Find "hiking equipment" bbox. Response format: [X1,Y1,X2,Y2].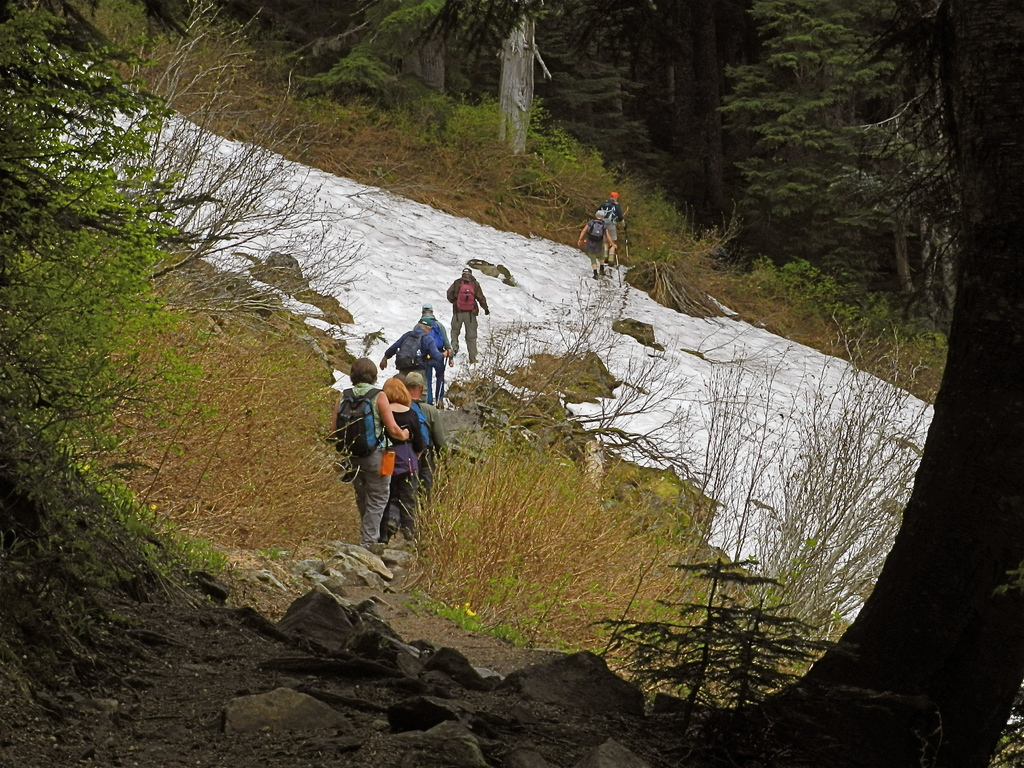
[610,242,622,291].
